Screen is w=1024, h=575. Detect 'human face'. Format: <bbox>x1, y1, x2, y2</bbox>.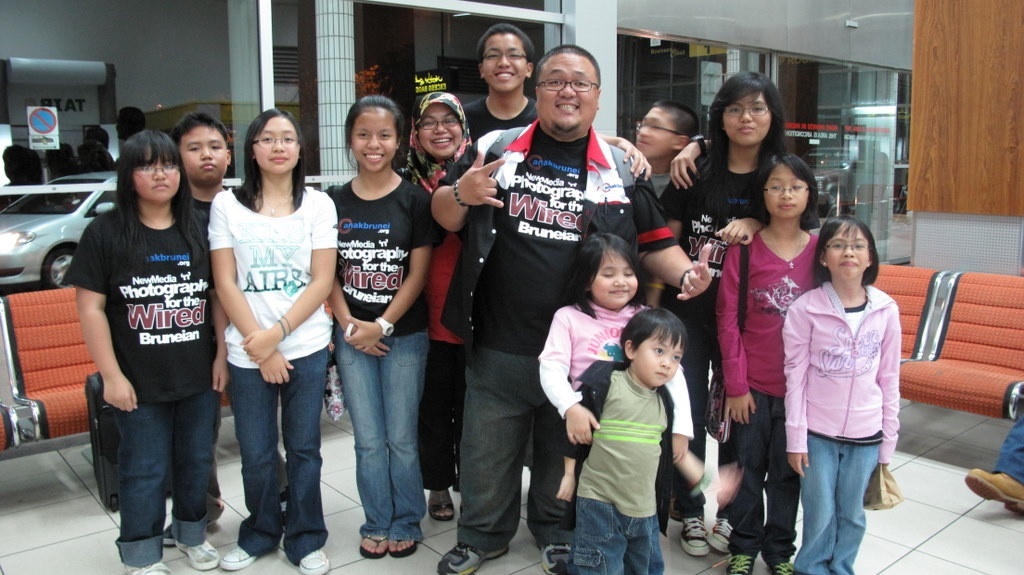
<bbox>126, 147, 193, 218</bbox>.
